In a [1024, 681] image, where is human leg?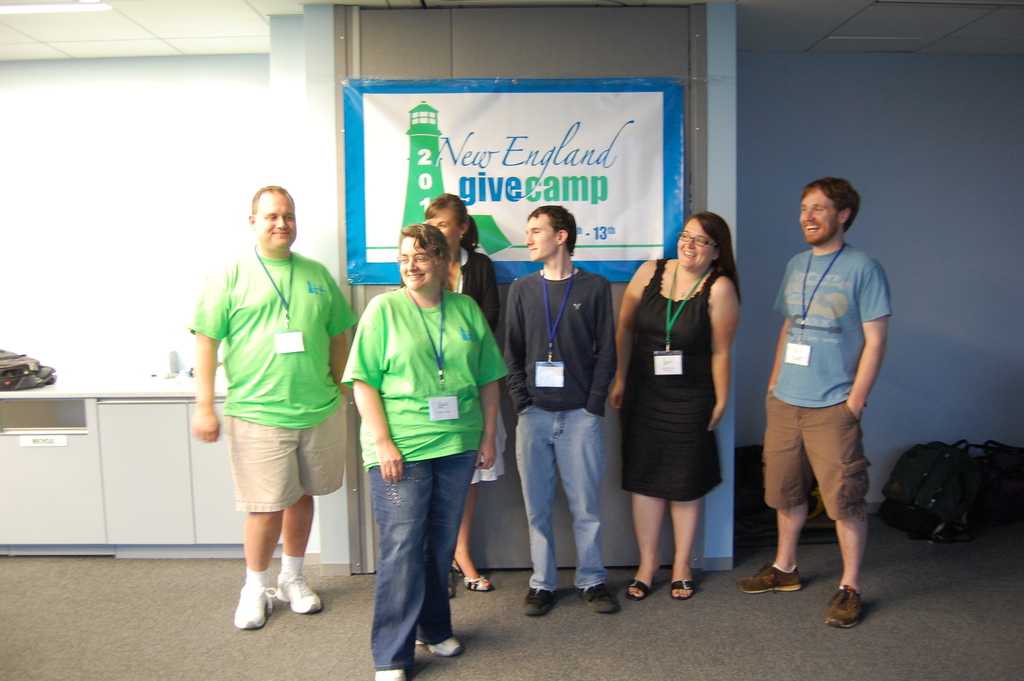
{"left": 733, "top": 390, "right": 799, "bottom": 582}.
